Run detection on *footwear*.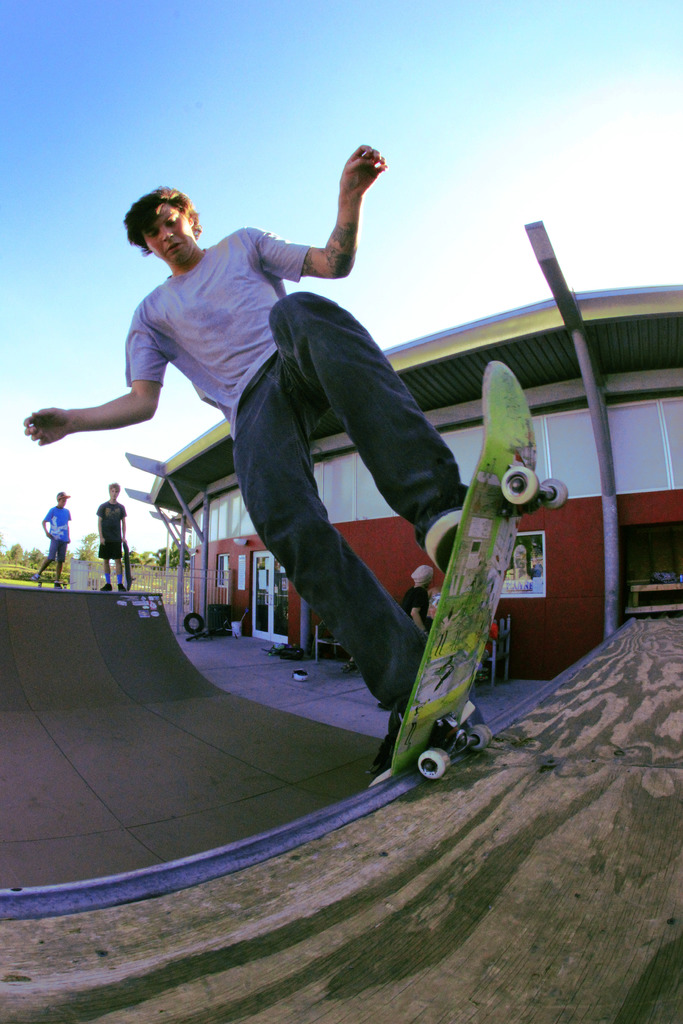
Result: box=[99, 582, 111, 591].
